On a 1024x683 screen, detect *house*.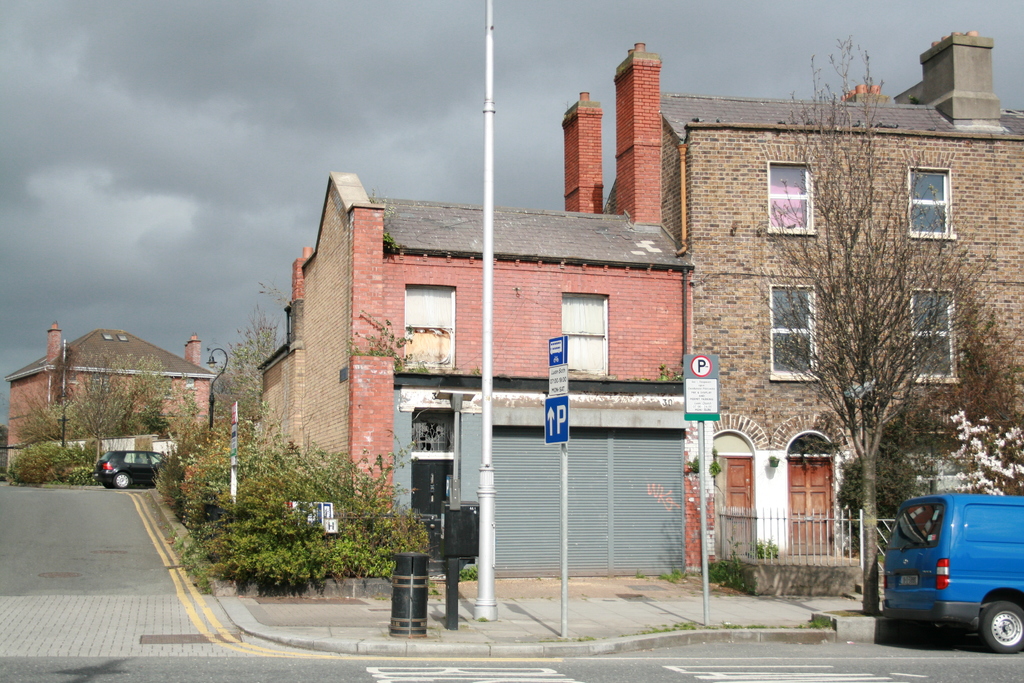
BBox(605, 33, 1023, 562).
